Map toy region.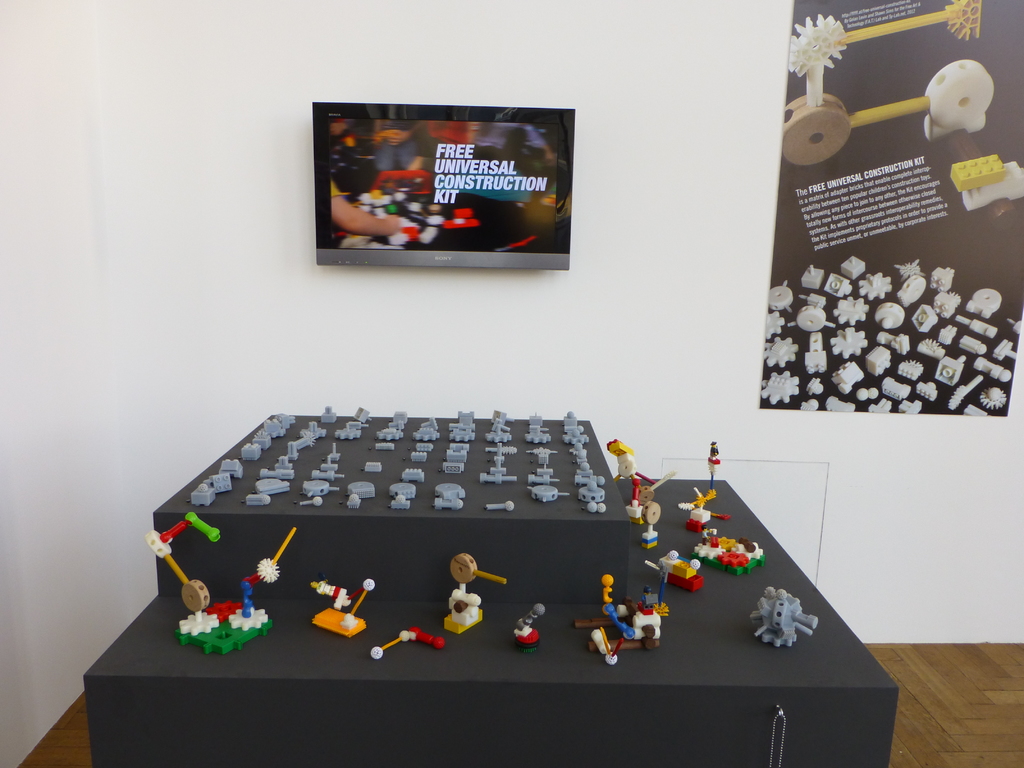
Mapped to region(790, 0, 1023, 223).
